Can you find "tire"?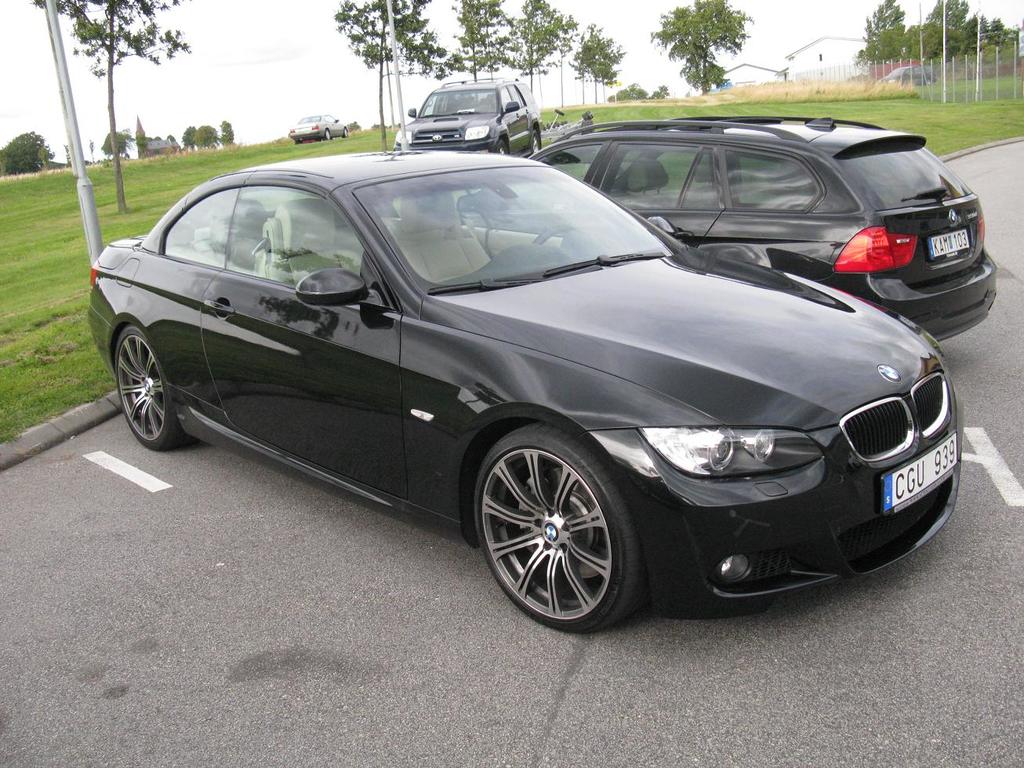
Yes, bounding box: (456, 407, 634, 639).
